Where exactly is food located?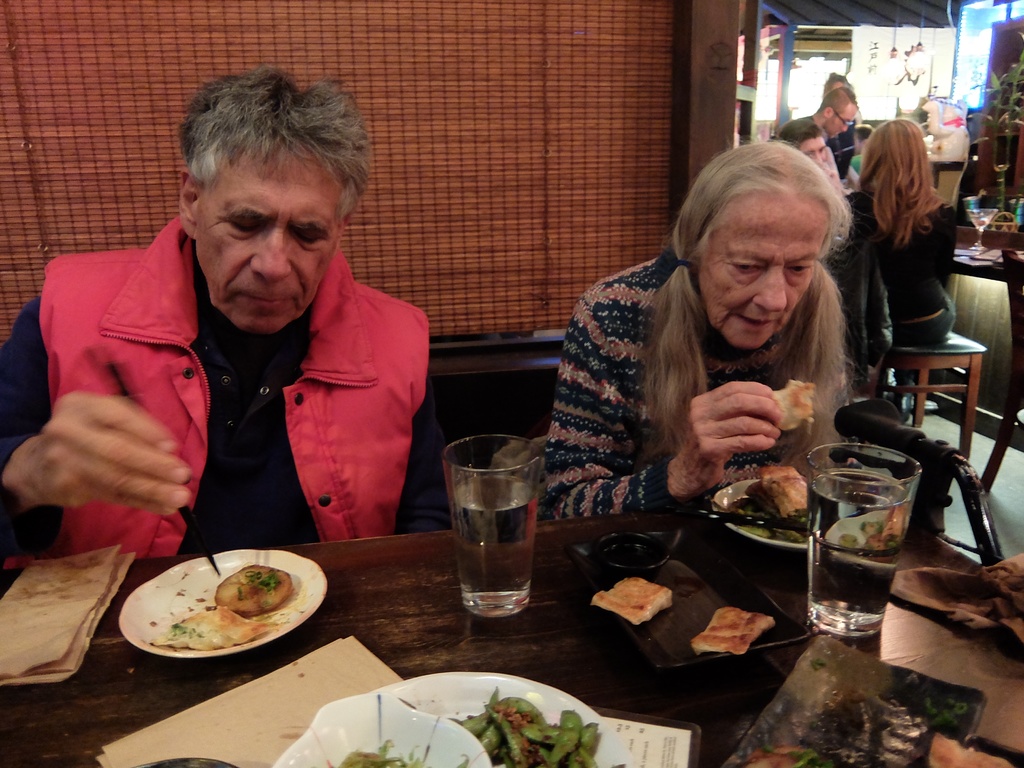
Its bounding box is crop(691, 605, 776, 660).
